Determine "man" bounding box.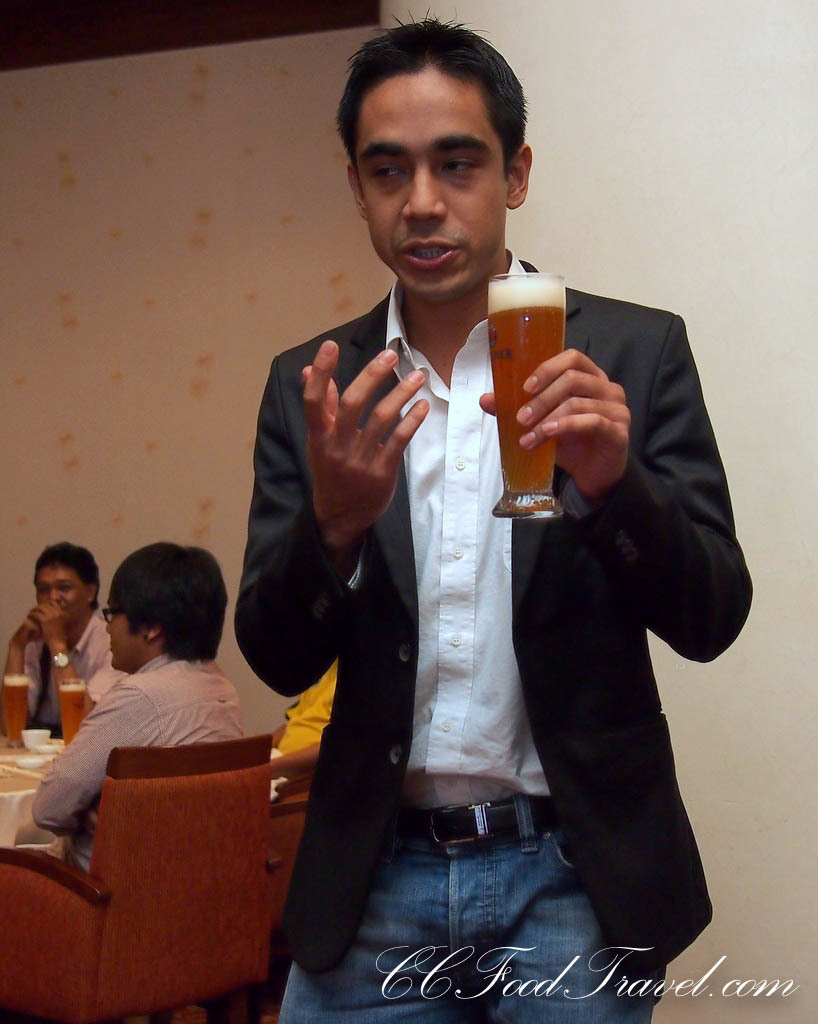
Determined: [17,545,249,862].
